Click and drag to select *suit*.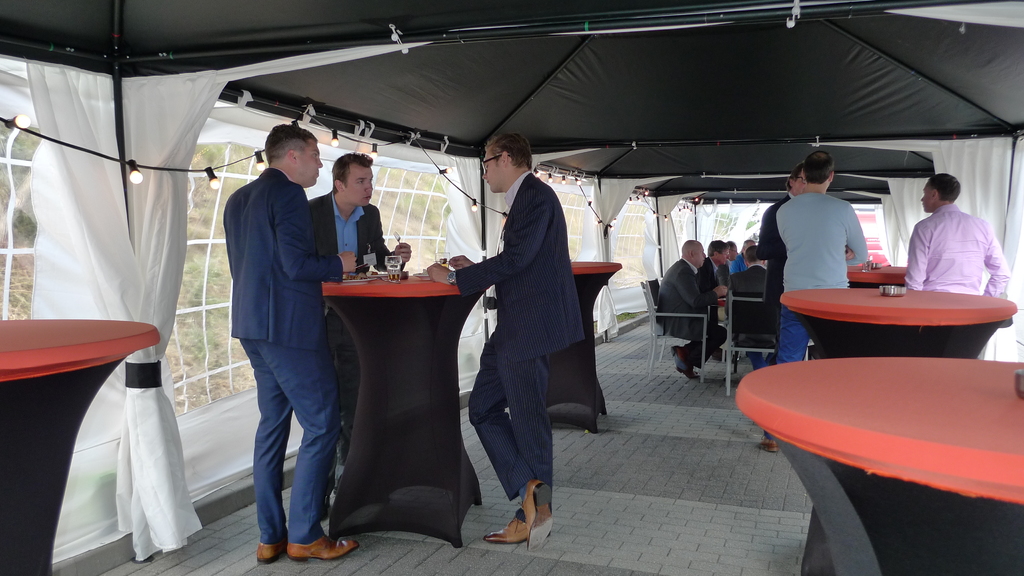
Selection: [left=655, top=253, right=727, bottom=370].
